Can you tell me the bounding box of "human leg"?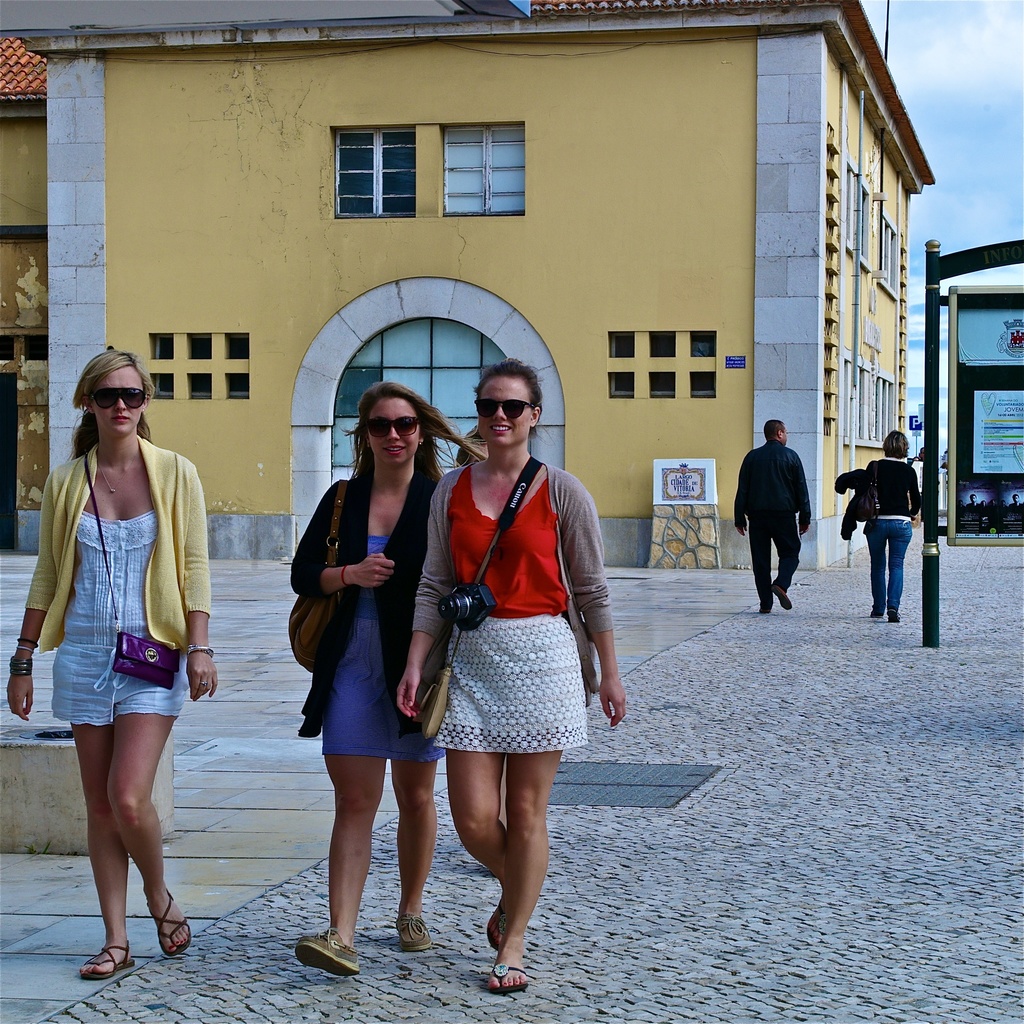
left=750, top=524, right=769, bottom=614.
